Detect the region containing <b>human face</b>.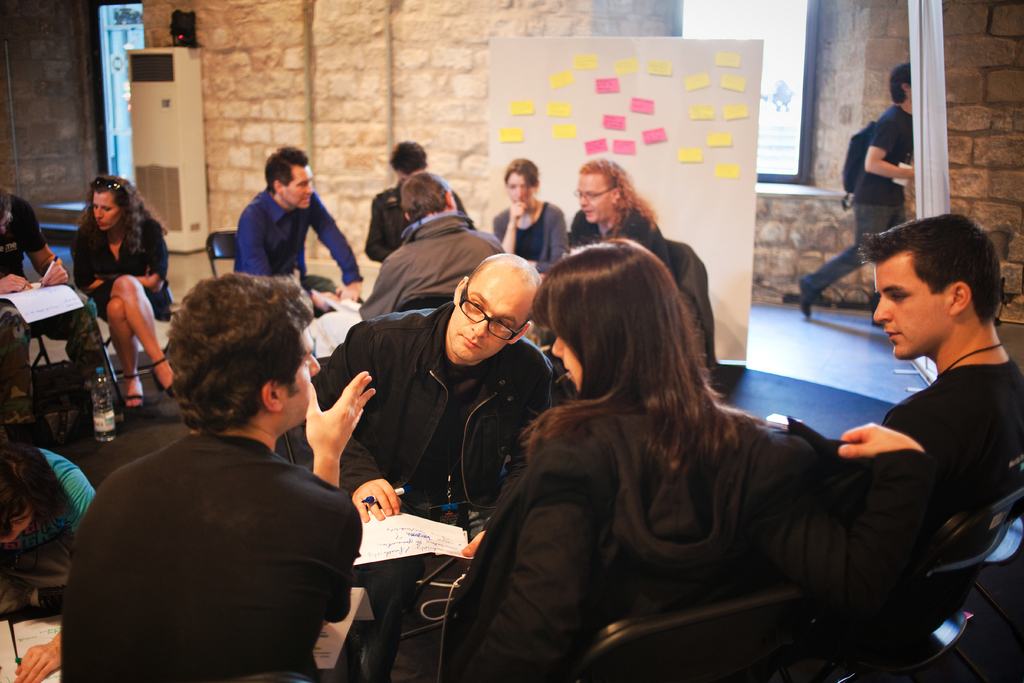
{"left": 93, "top": 193, "right": 119, "bottom": 226}.
